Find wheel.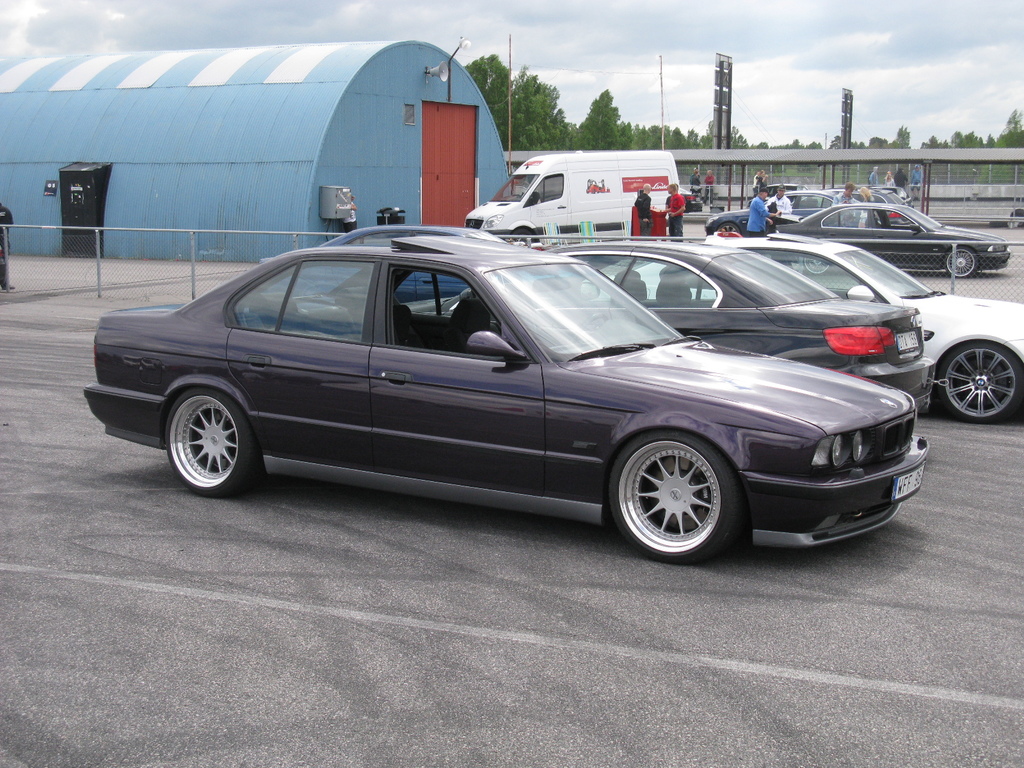
l=944, t=245, r=979, b=278.
